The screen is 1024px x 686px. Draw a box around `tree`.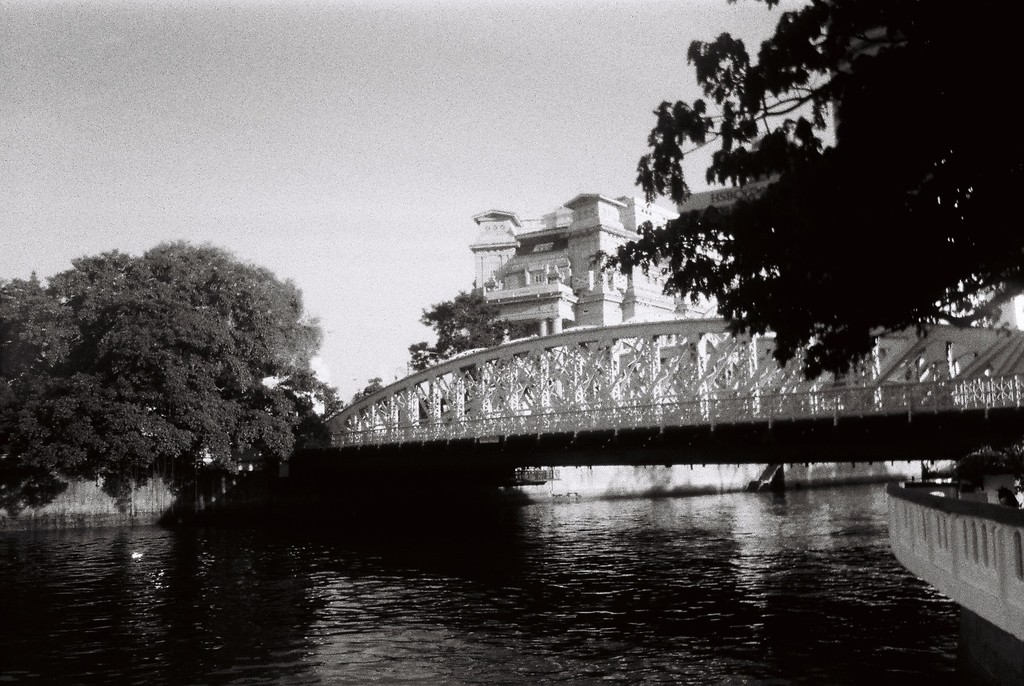
[x1=0, y1=236, x2=325, y2=516].
